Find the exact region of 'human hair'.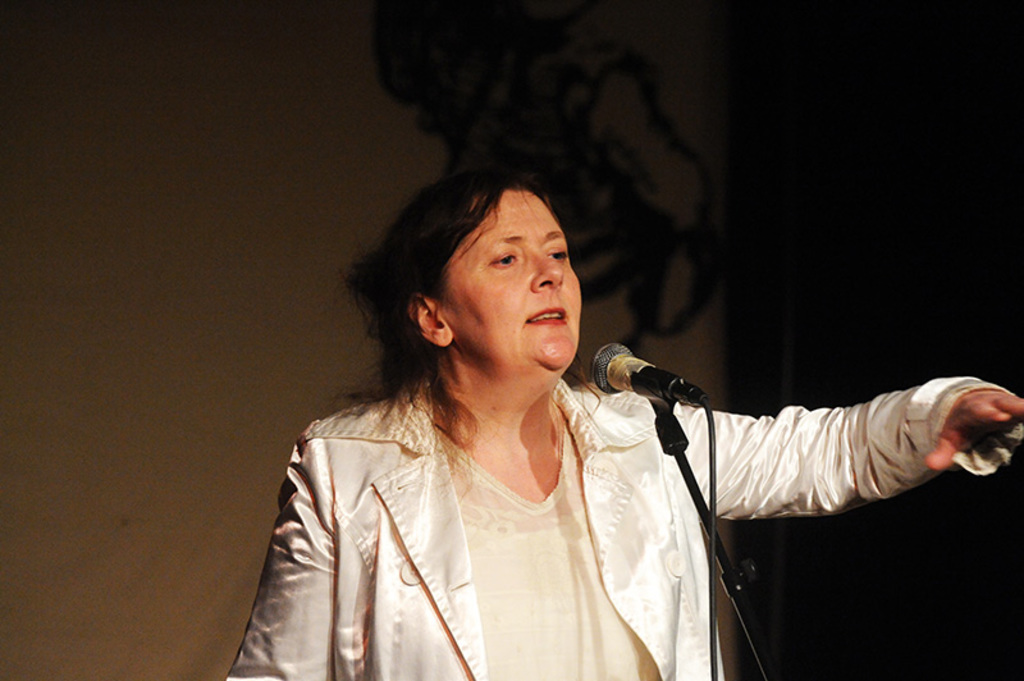
Exact region: region(369, 161, 621, 458).
